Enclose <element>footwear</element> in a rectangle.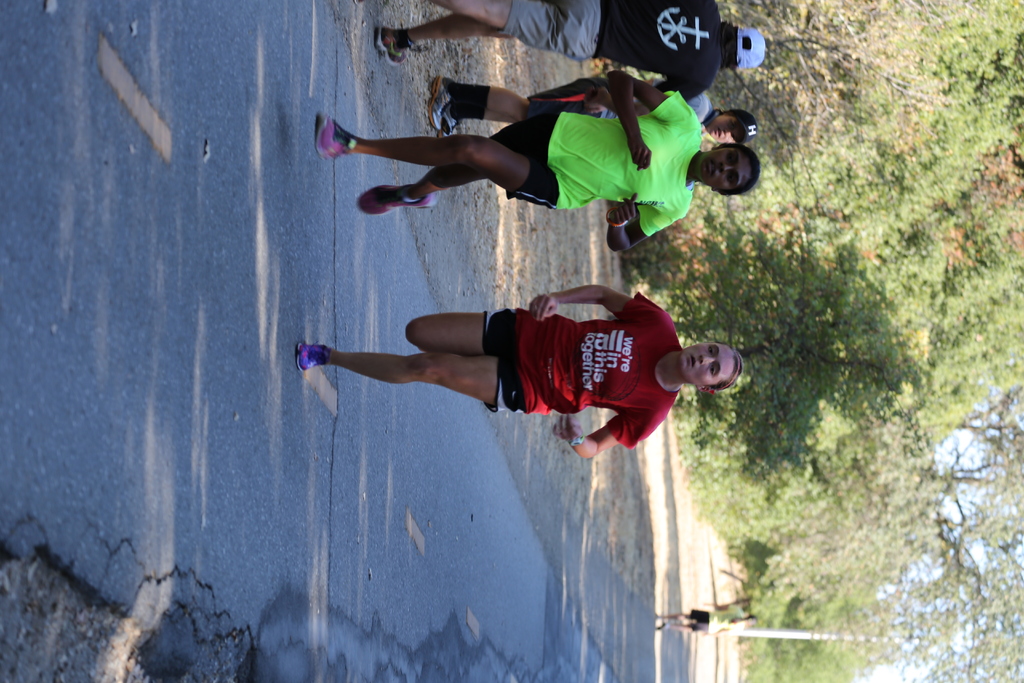
<box>295,342,334,377</box>.
